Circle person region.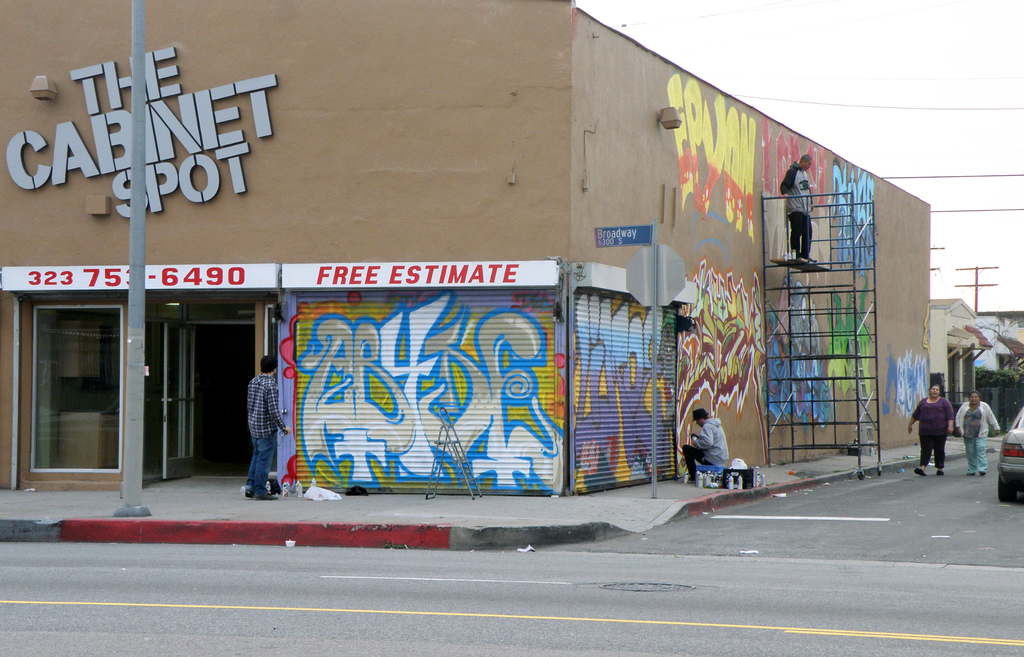
Region: crop(950, 387, 1002, 478).
